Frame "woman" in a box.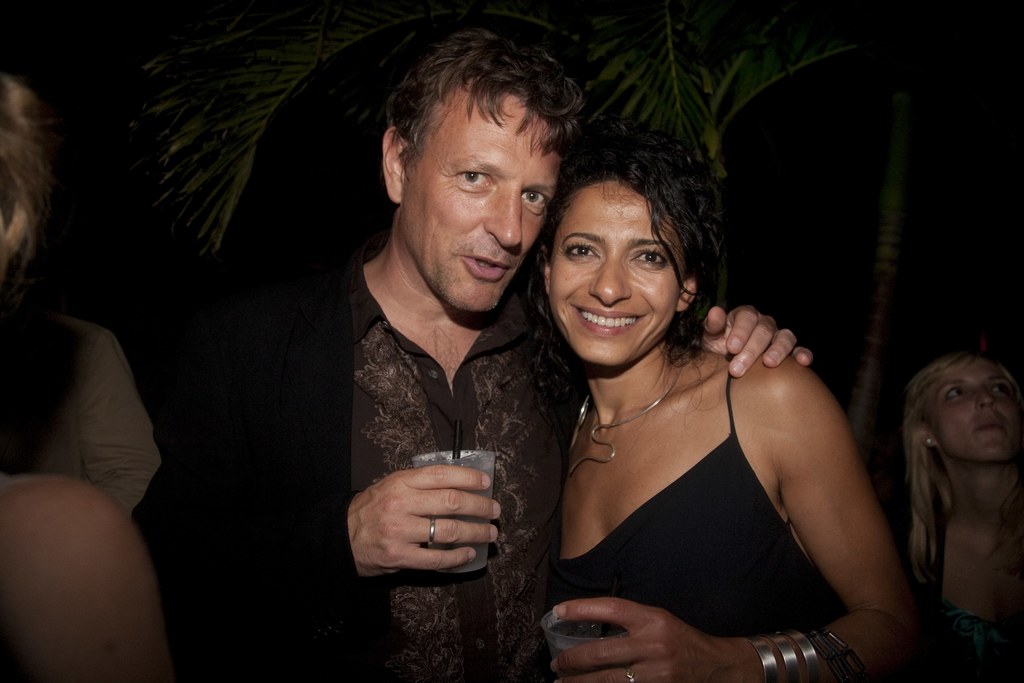
rect(881, 354, 1023, 682).
